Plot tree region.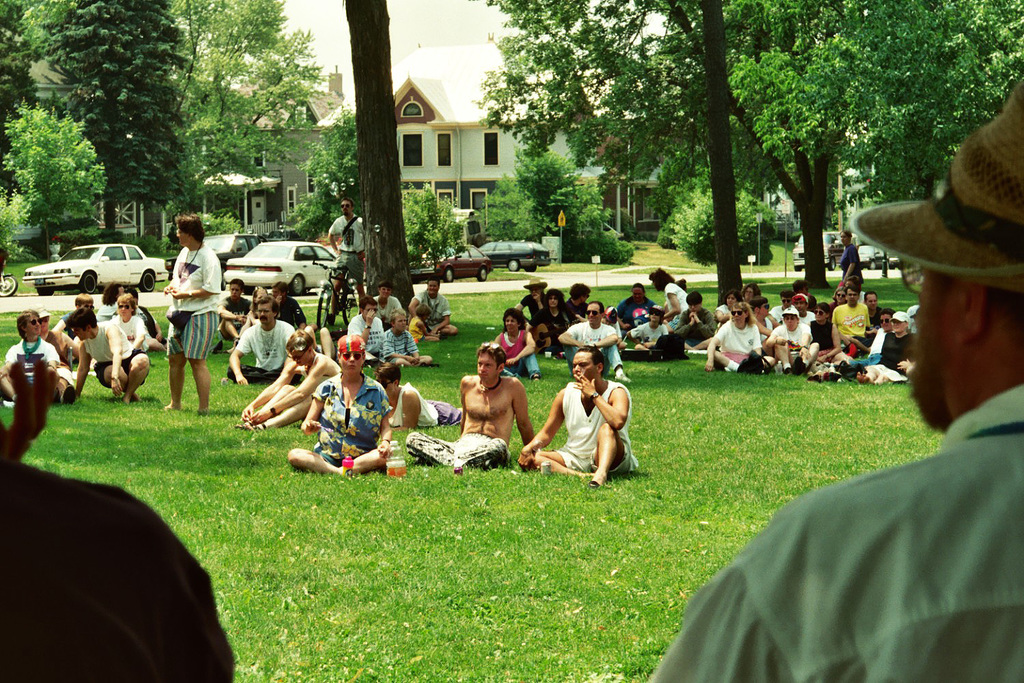
Plotted at 161, 0, 311, 205.
